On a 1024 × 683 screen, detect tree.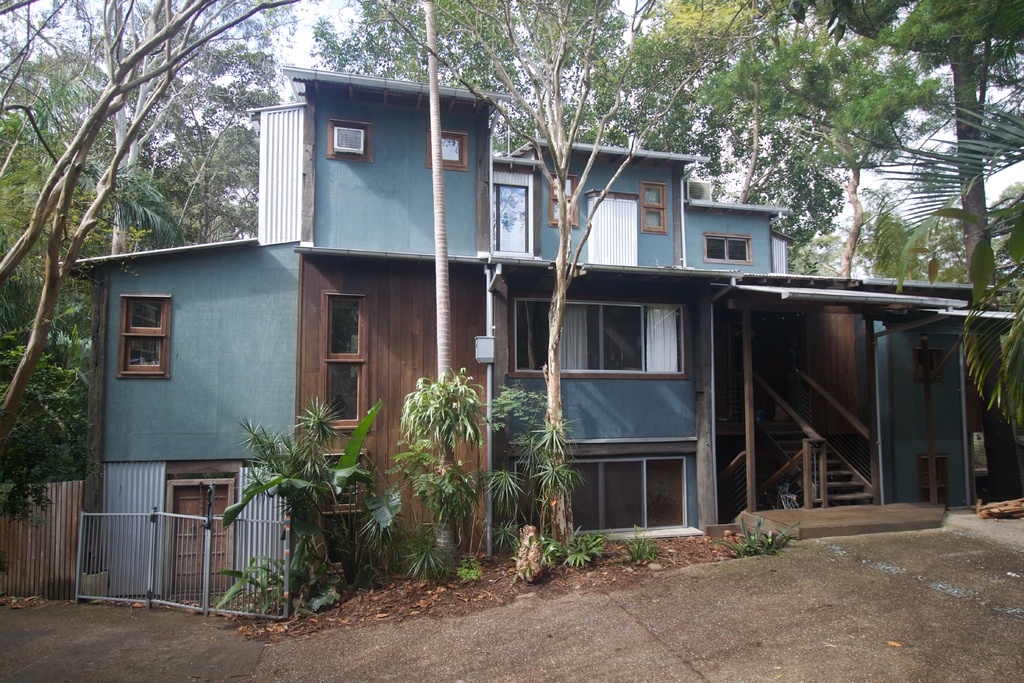
region(316, 0, 673, 152).
